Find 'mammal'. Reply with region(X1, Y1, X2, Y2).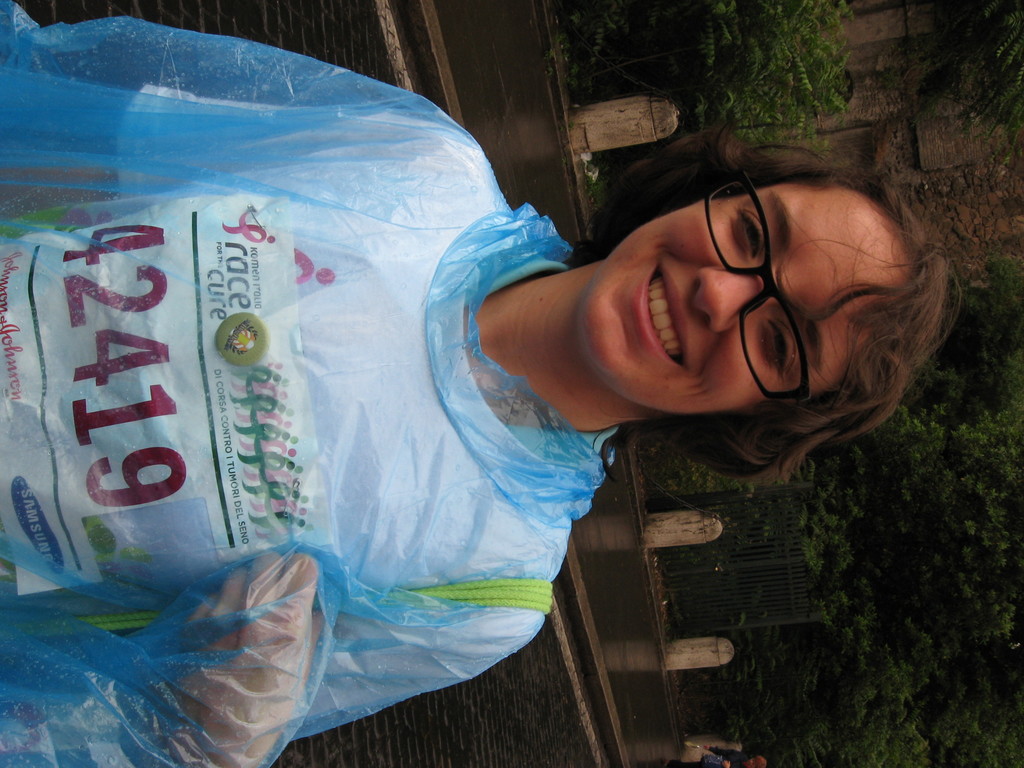
region(0, 0, 961, 767).
